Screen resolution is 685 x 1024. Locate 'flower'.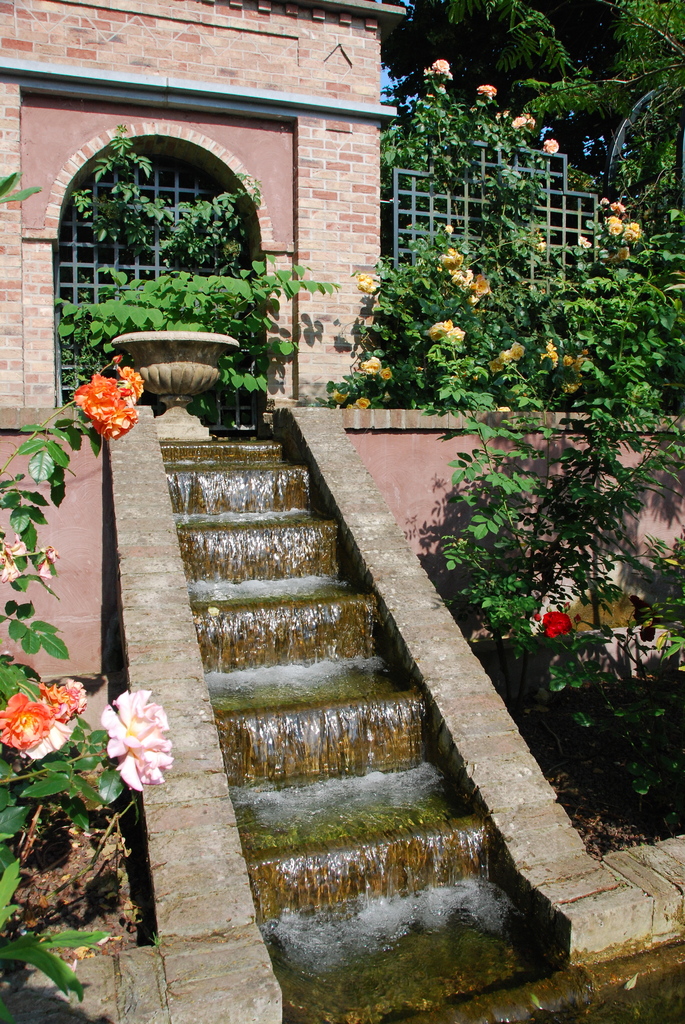
BBox(606, 212, 623, 237).
